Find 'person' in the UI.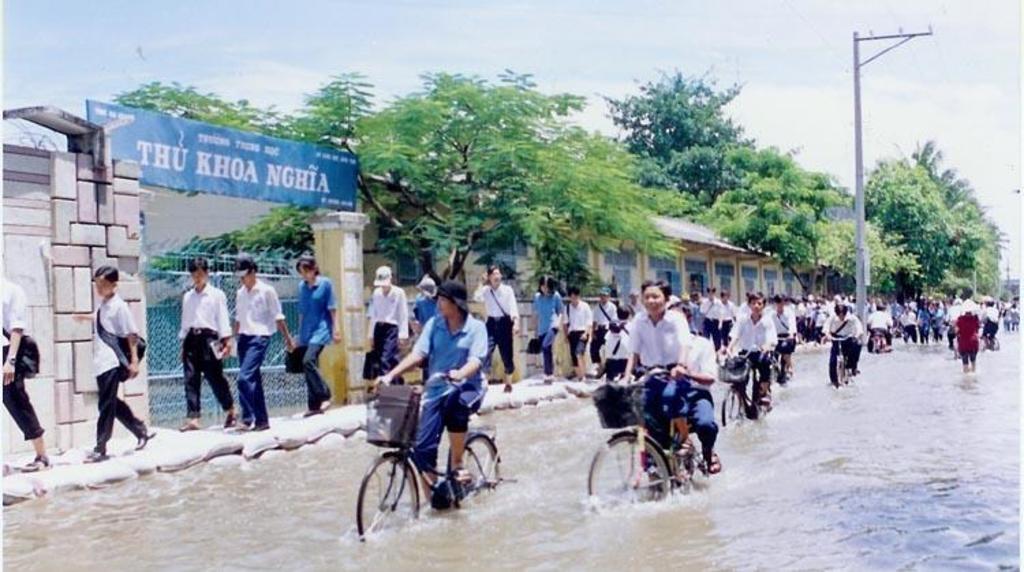
UI element at <bbox>771, 295, 797, 384</bbox>.
